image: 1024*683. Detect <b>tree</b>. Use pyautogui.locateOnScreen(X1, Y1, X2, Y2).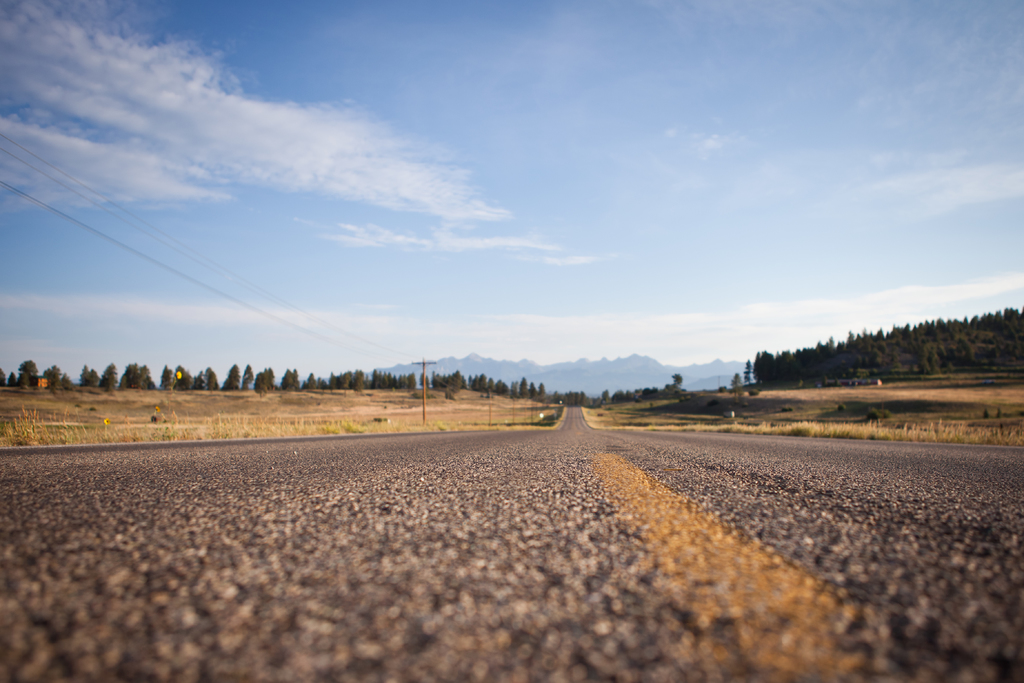
pyautogui.locateOnScreen(470, 372, 504, 393).
